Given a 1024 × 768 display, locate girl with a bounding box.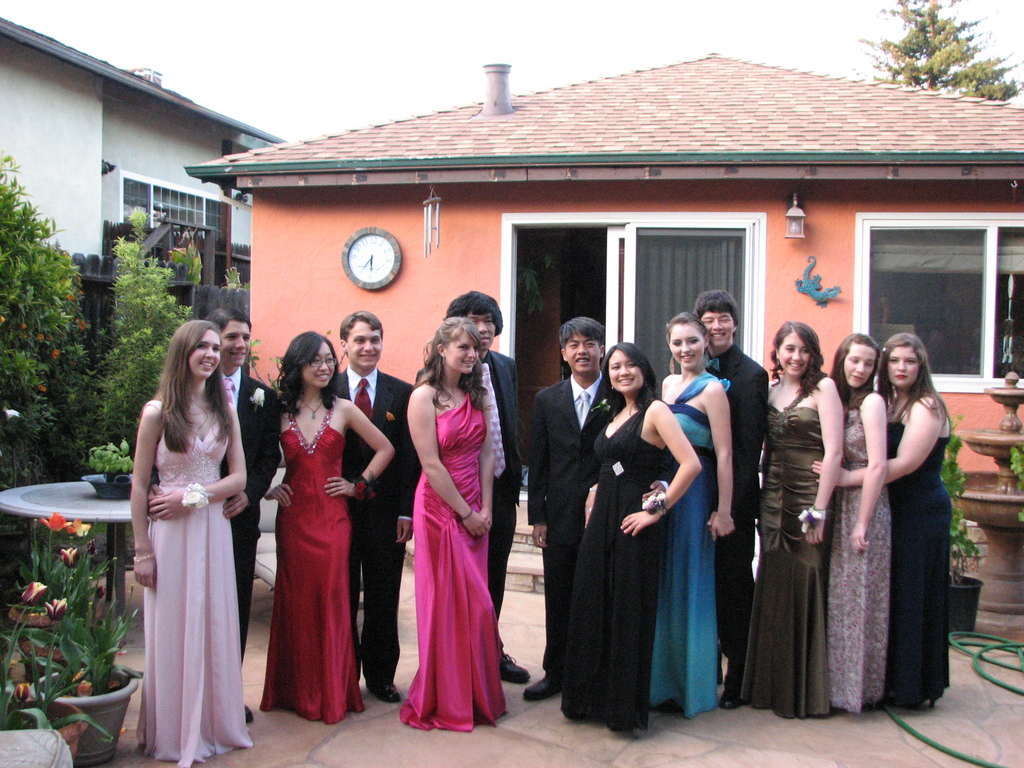
Located: l=260, t=331, r=396, b=728.
